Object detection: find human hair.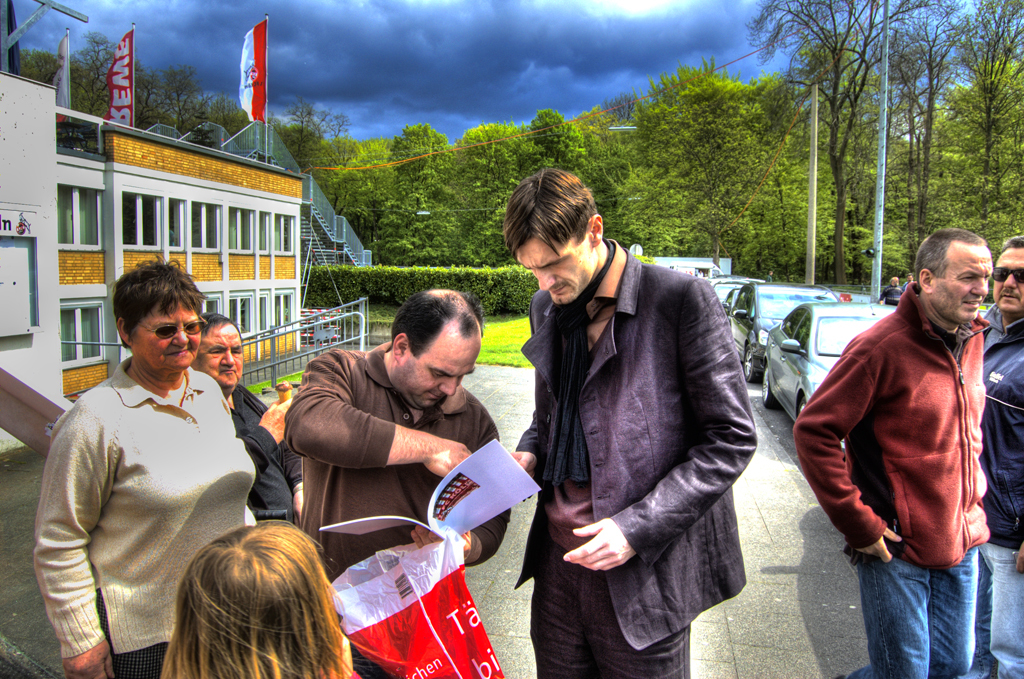
pyautogui.locateOnScreen(115, 250, 209, 345).
